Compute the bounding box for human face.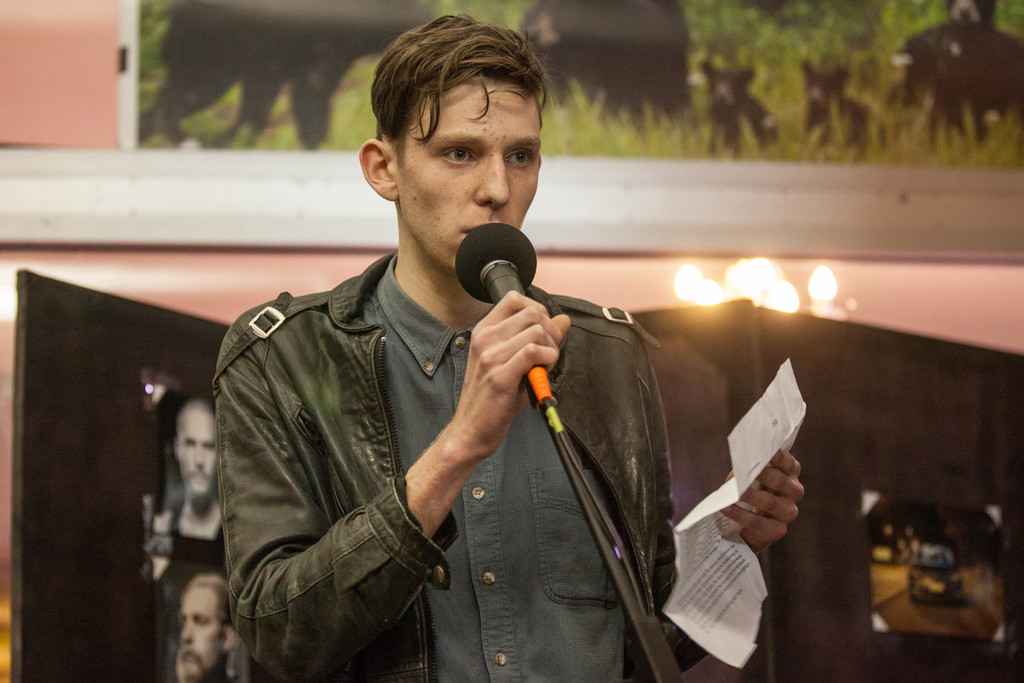
BBox(171, 589, 221, 677).
